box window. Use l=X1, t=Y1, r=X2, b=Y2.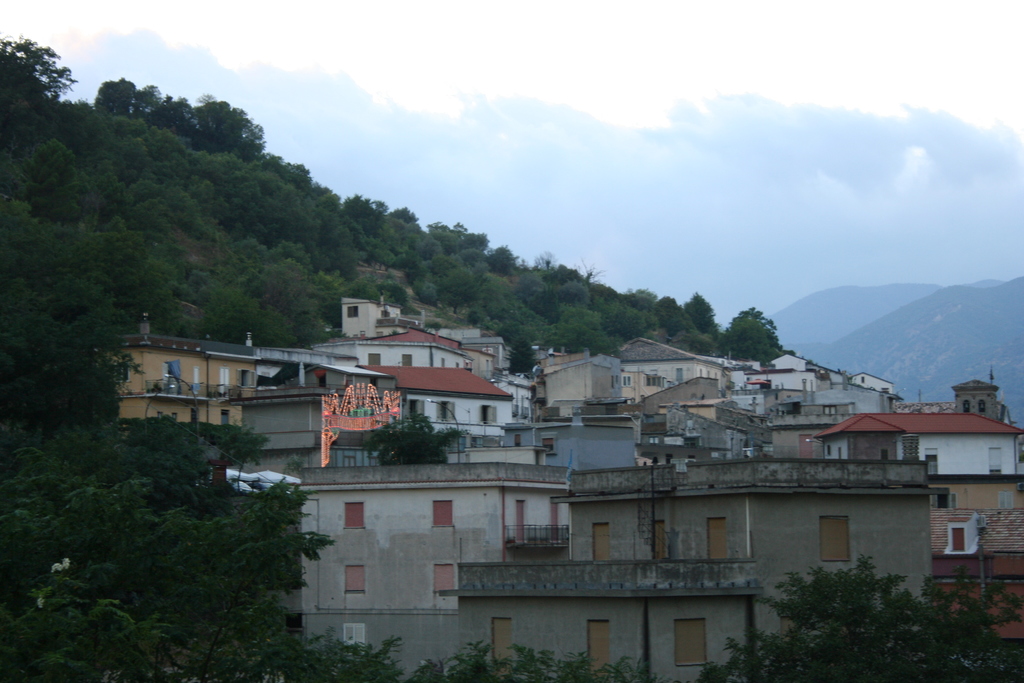
l=983, t=447, r=1000, b=478.
